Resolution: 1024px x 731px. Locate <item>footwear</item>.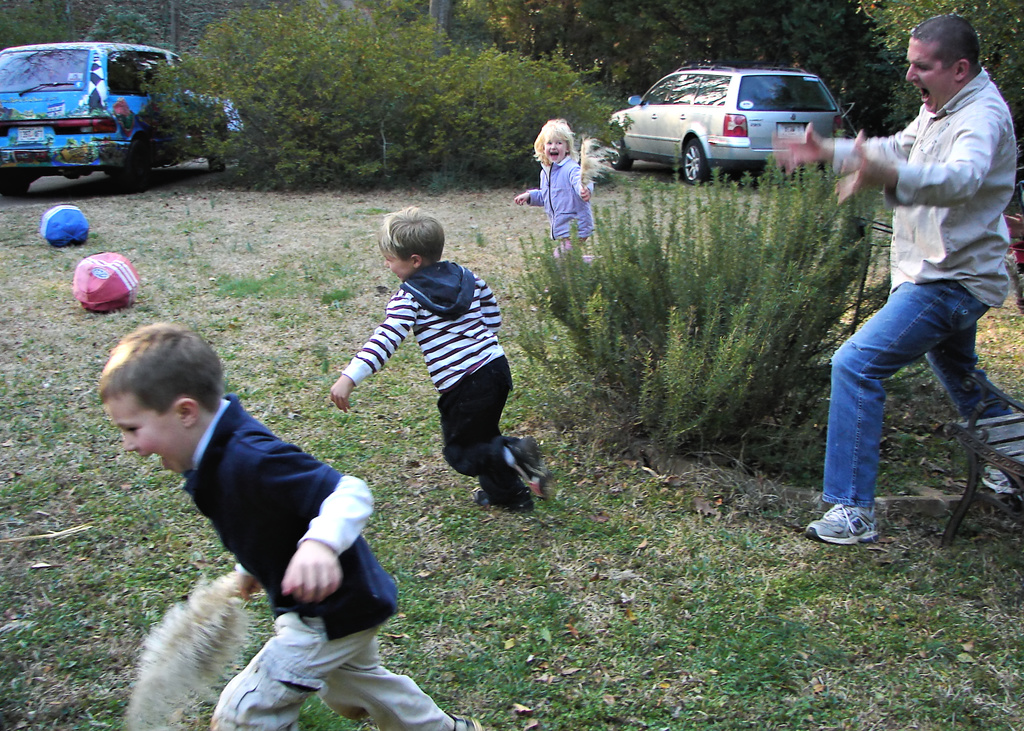
{"left": 470, "top": 485, "right": 498, "bottom": 513}.
